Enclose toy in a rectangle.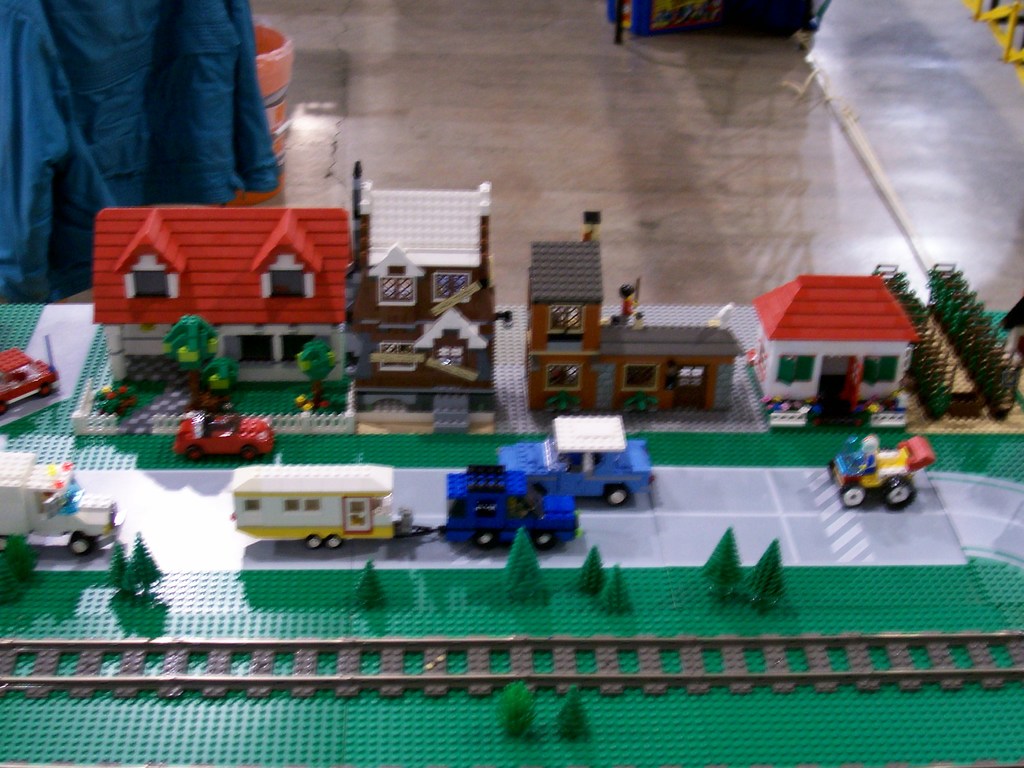
(left=700, top=524, right=749, bottom=603).
